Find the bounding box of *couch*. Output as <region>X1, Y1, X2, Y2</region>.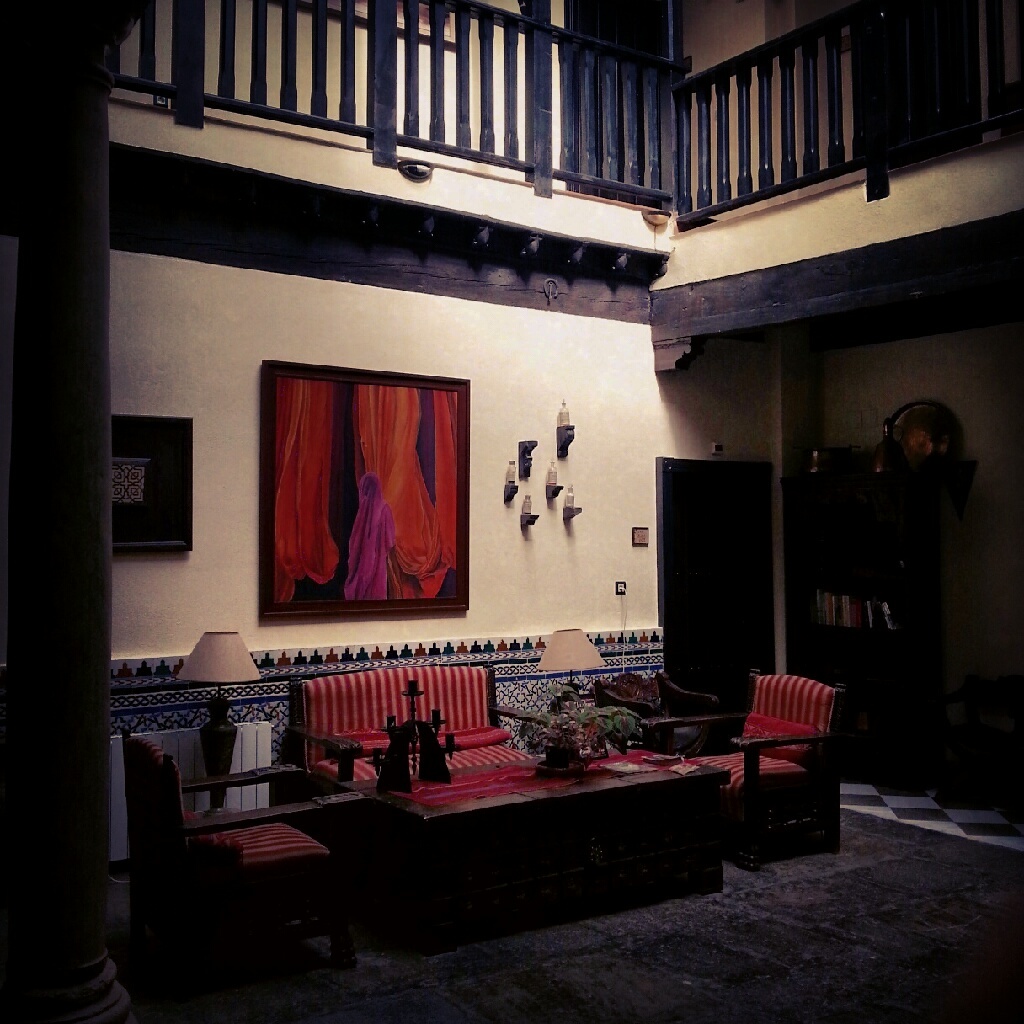
<region>687, 670, 843, 868</region>.
